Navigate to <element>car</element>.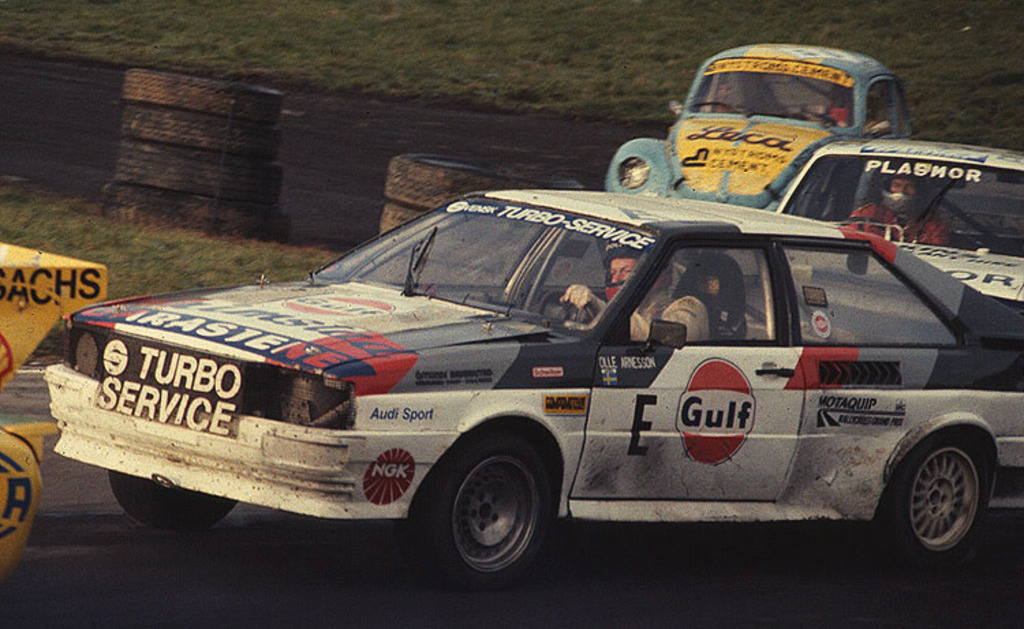
Navigation target: bbox(49, 186, 1023, 596).
